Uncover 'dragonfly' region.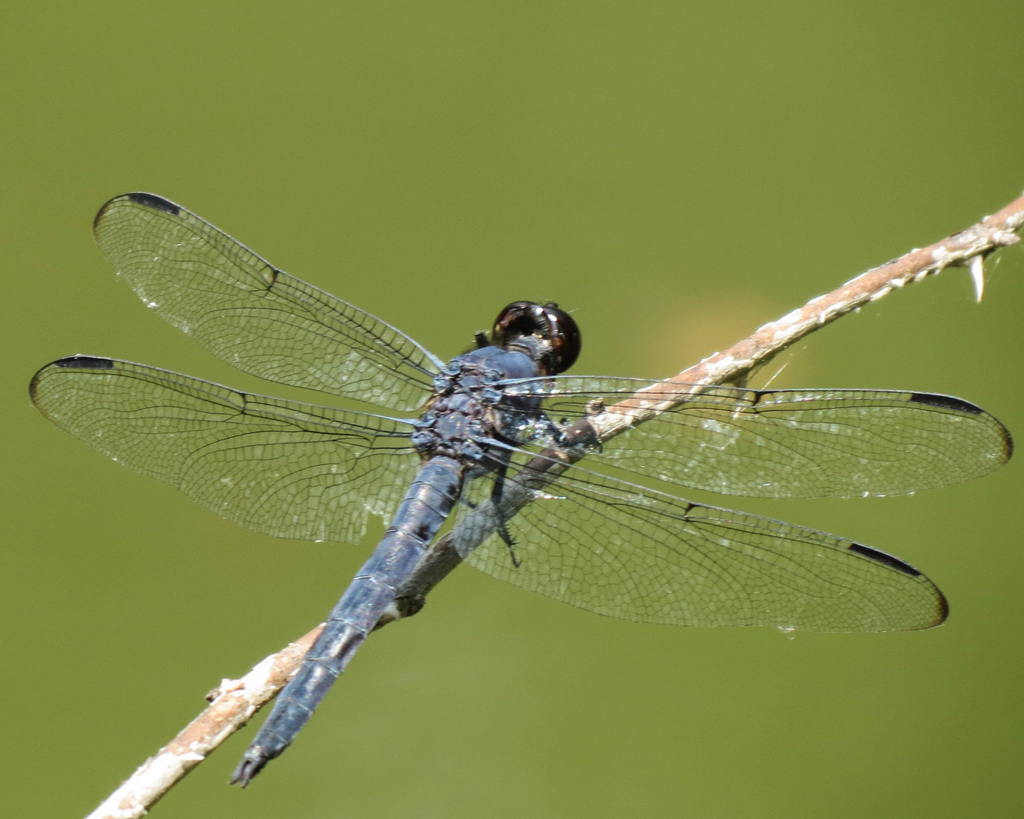
Uncovered: detection(33, 194, 1013, 792).
